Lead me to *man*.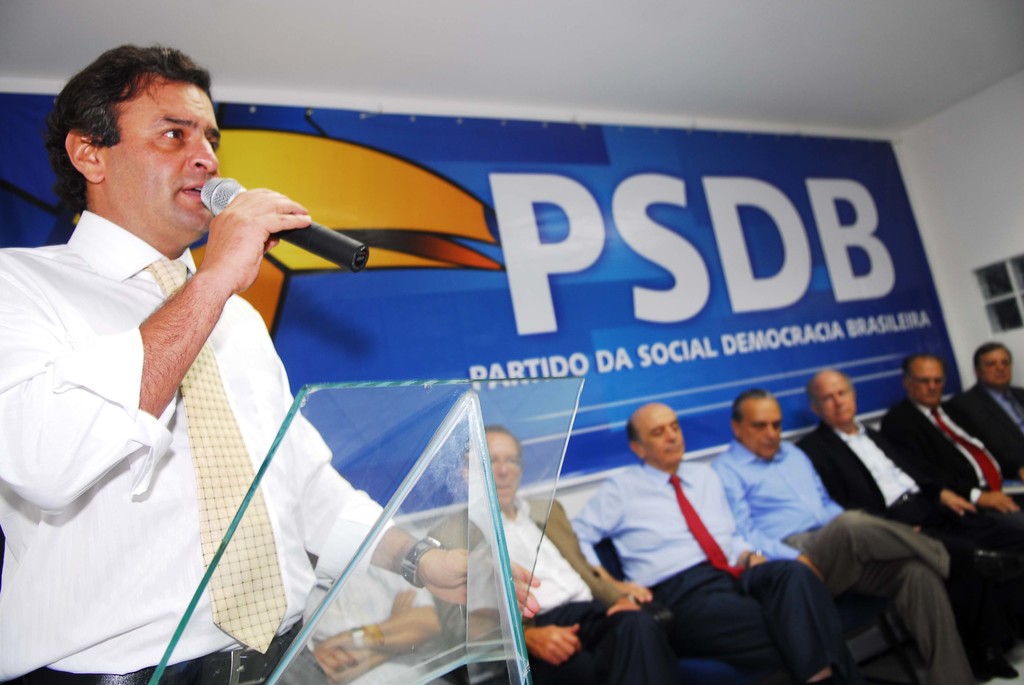
Lead to bbox=[570, 402, 853, 684].
